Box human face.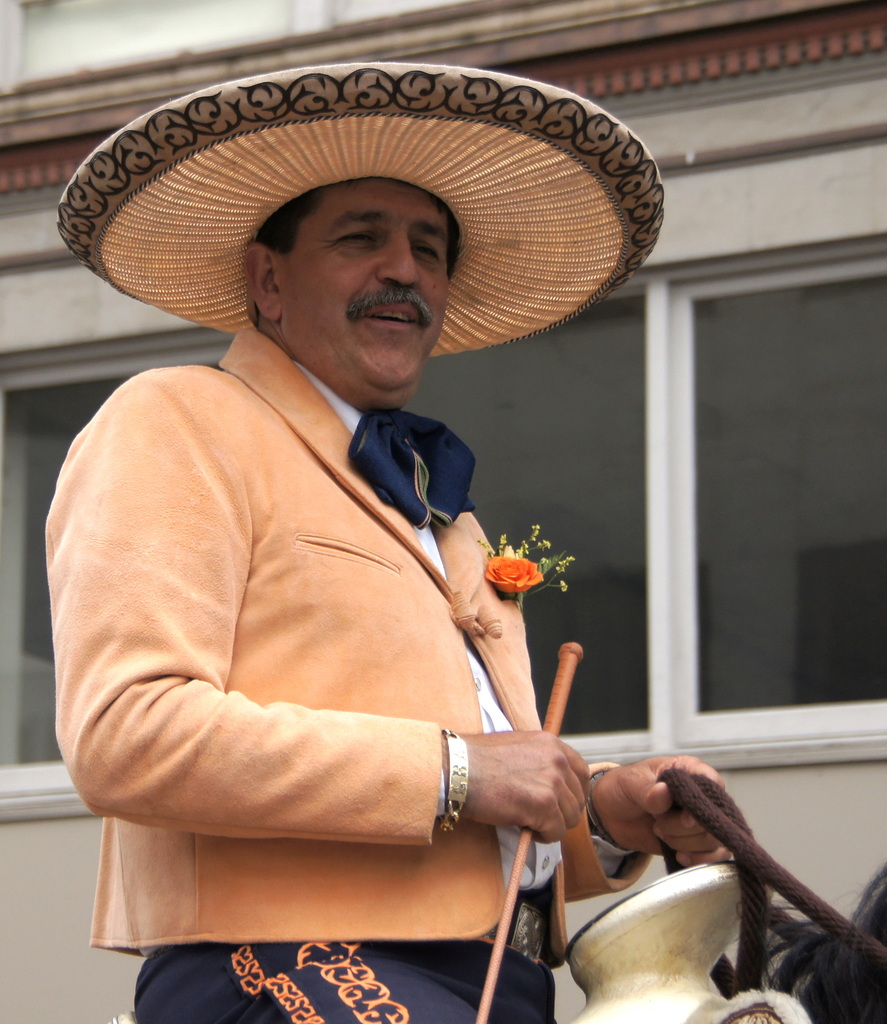
<region>282, 177, 450, 391</region>.
